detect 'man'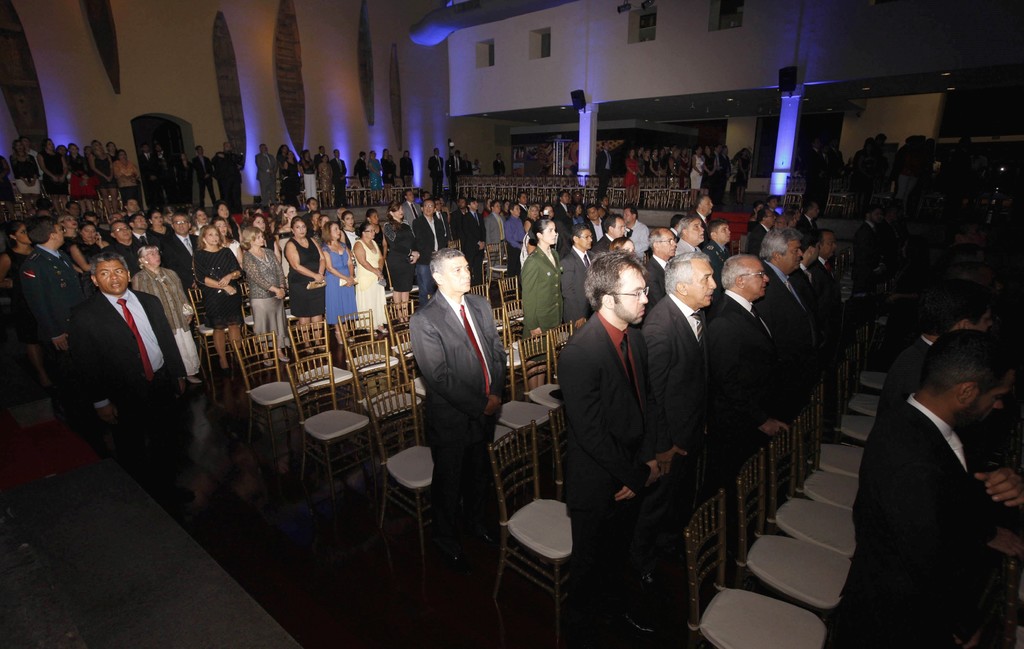
box=[484, 198, 505, 291]
